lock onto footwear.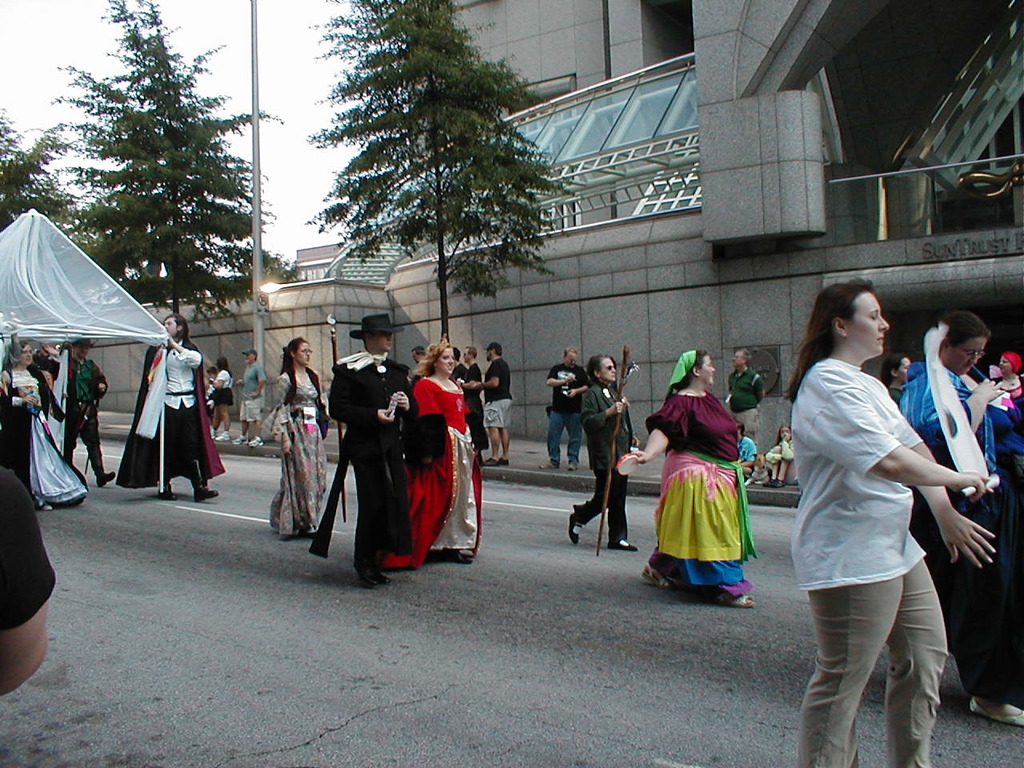
Locked: <box>194,482,221,502</box>.
